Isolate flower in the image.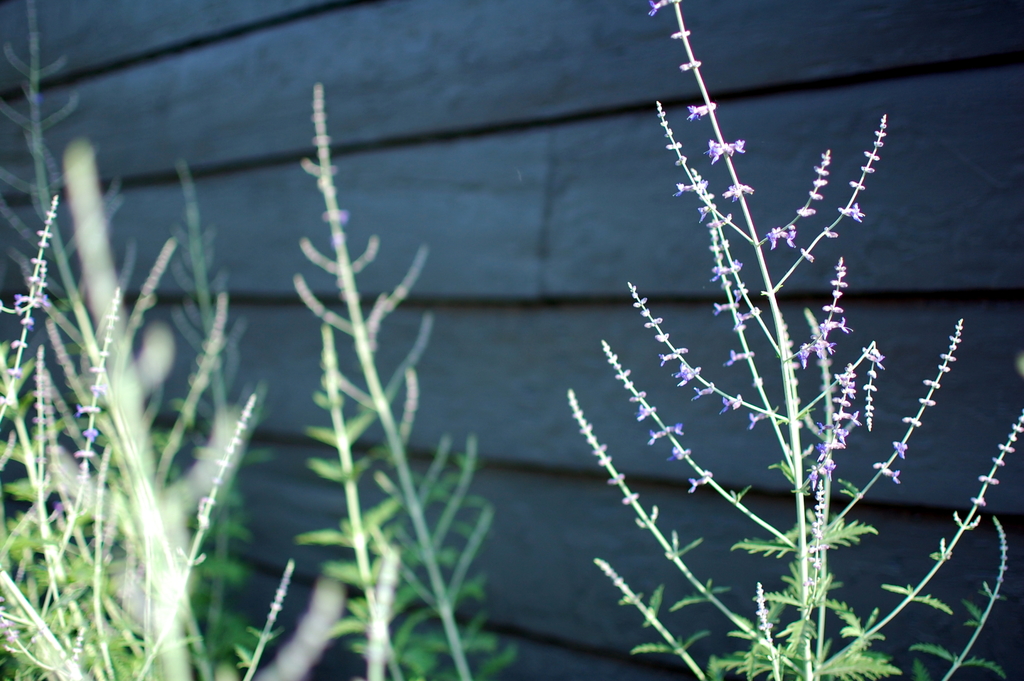
Isolated region: box=[895, 440, 905, 459].
